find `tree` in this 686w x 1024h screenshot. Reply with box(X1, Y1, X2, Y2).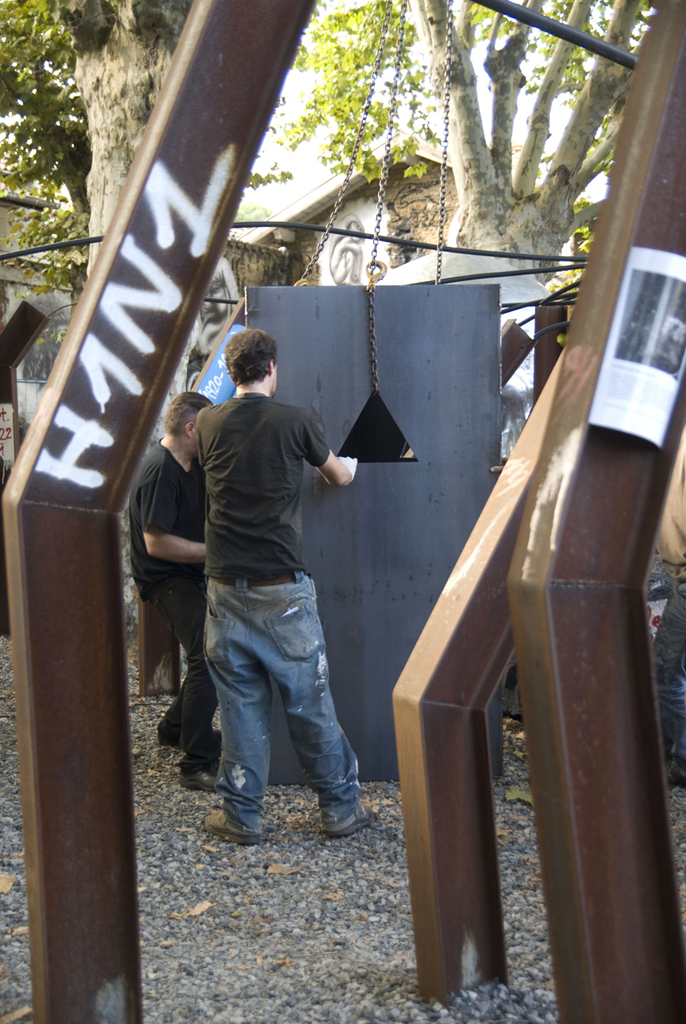
box(278, 0, 677, 313).
